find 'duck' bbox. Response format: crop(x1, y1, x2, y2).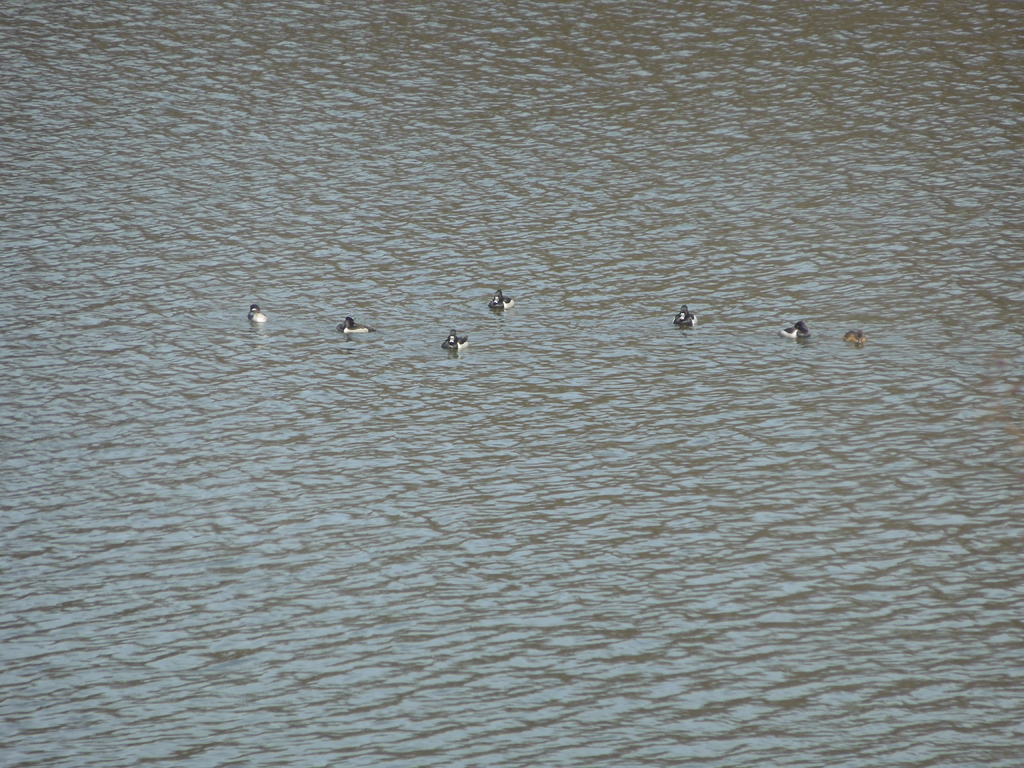
crop(669, 300, 700, 328).
